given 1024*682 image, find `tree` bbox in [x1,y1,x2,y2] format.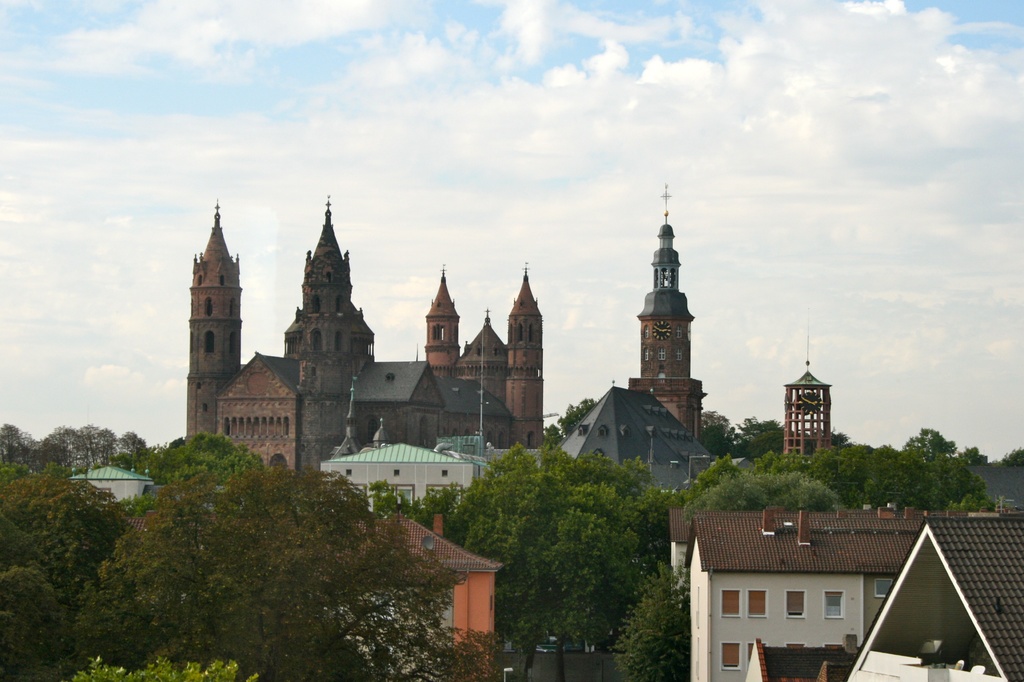
[698,475,834,512].
